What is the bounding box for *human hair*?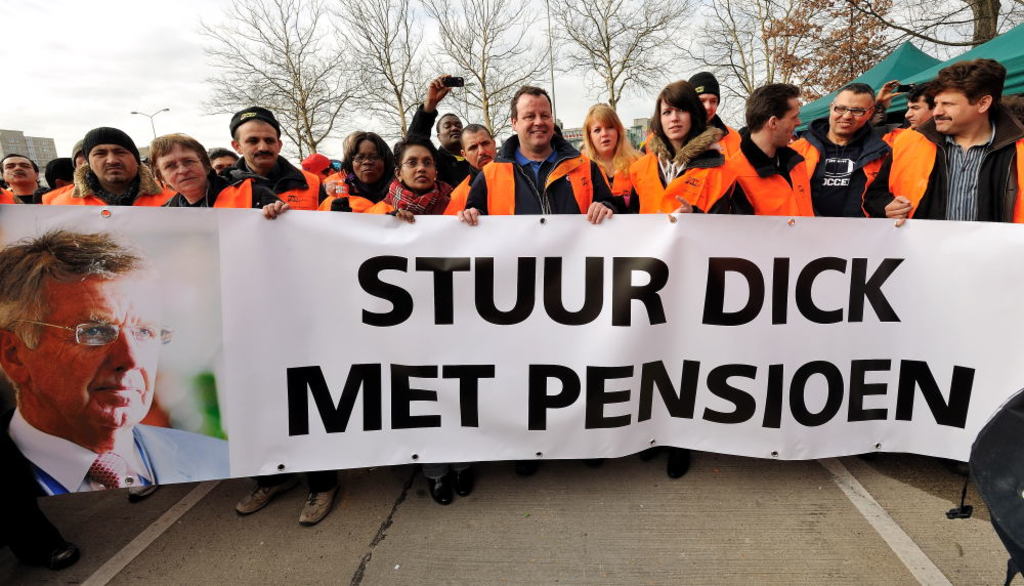
rect(232, 118, 282, 152).
